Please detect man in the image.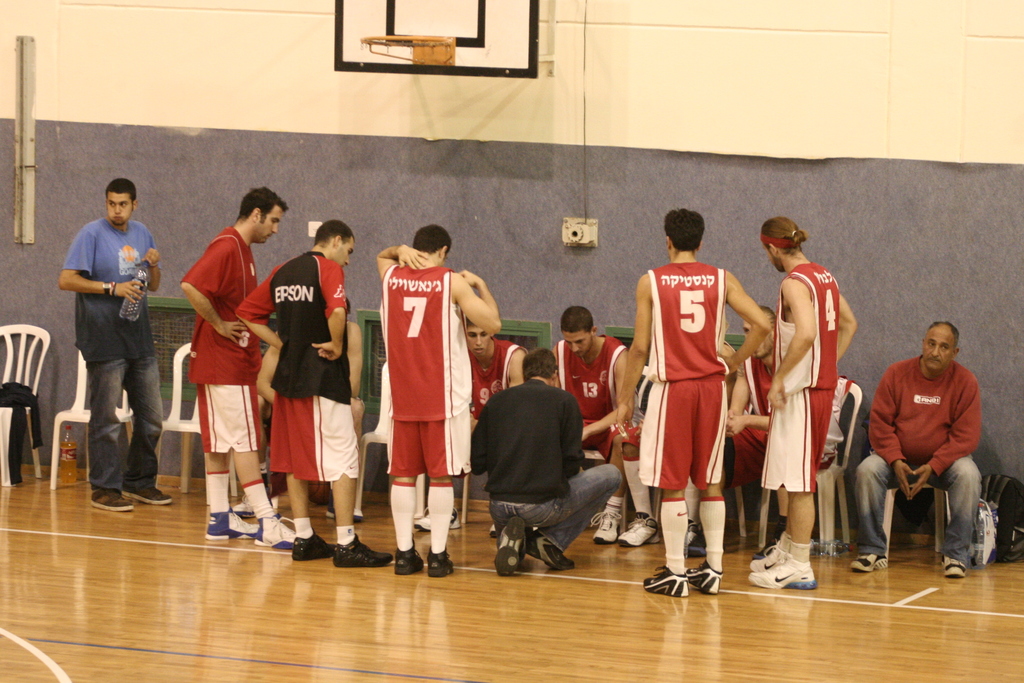
{"x1": 374, "y1": 220, "x2": 506, "y2": 581}.
